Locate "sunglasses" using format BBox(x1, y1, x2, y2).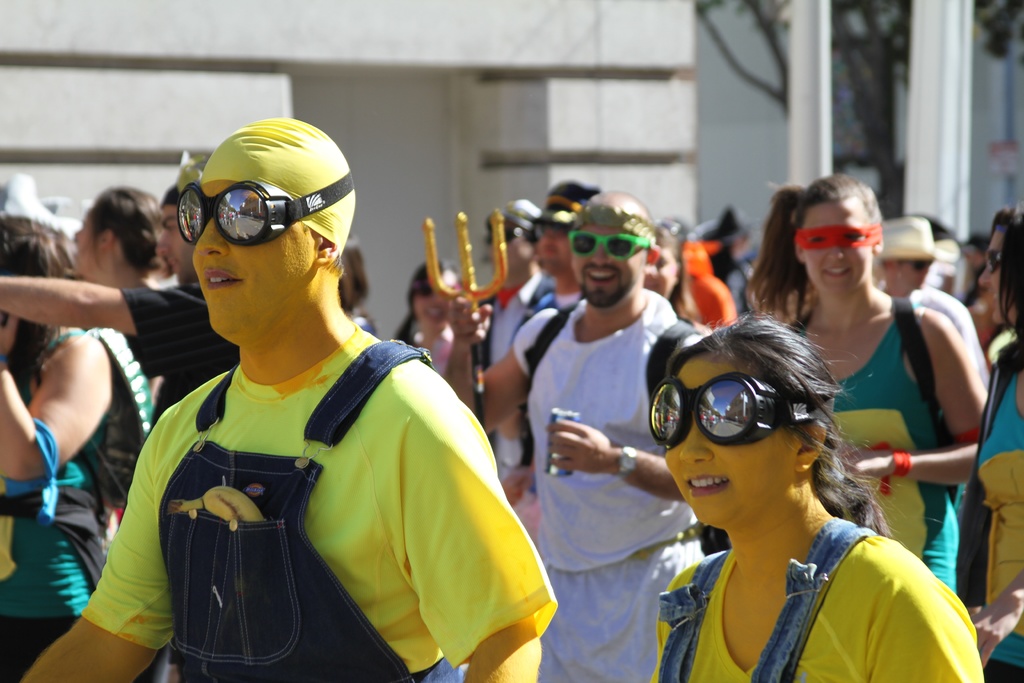
BBox(901, 258, 930, 273).
